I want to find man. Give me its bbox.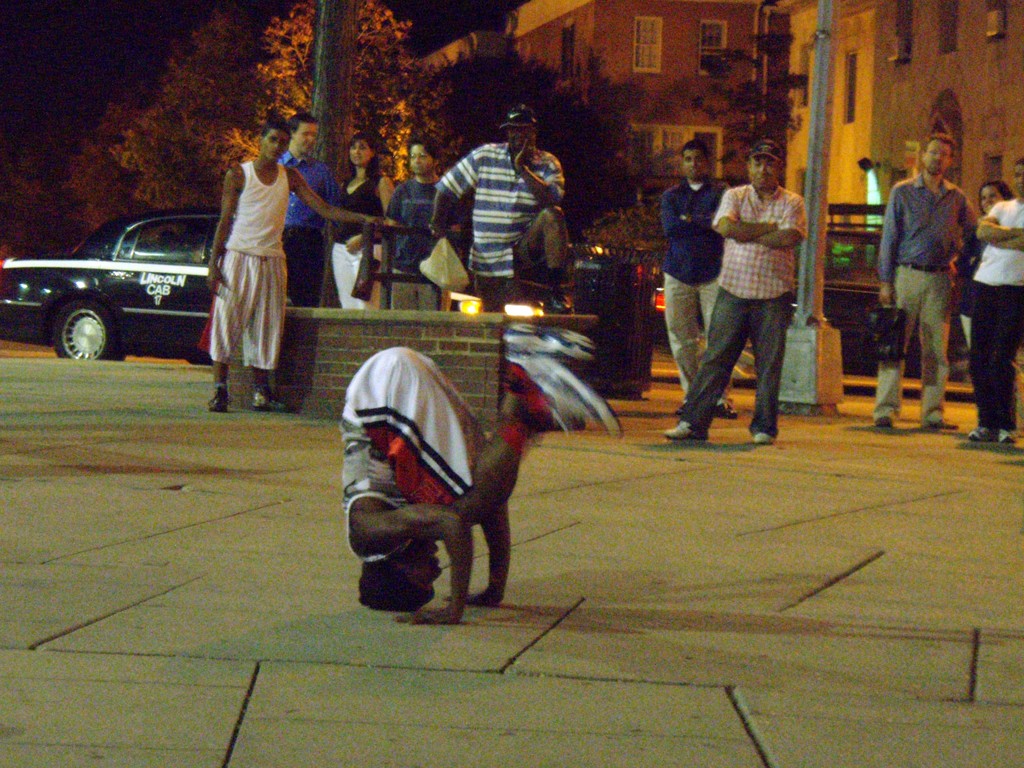
box=[424, 105, 573, 310].
